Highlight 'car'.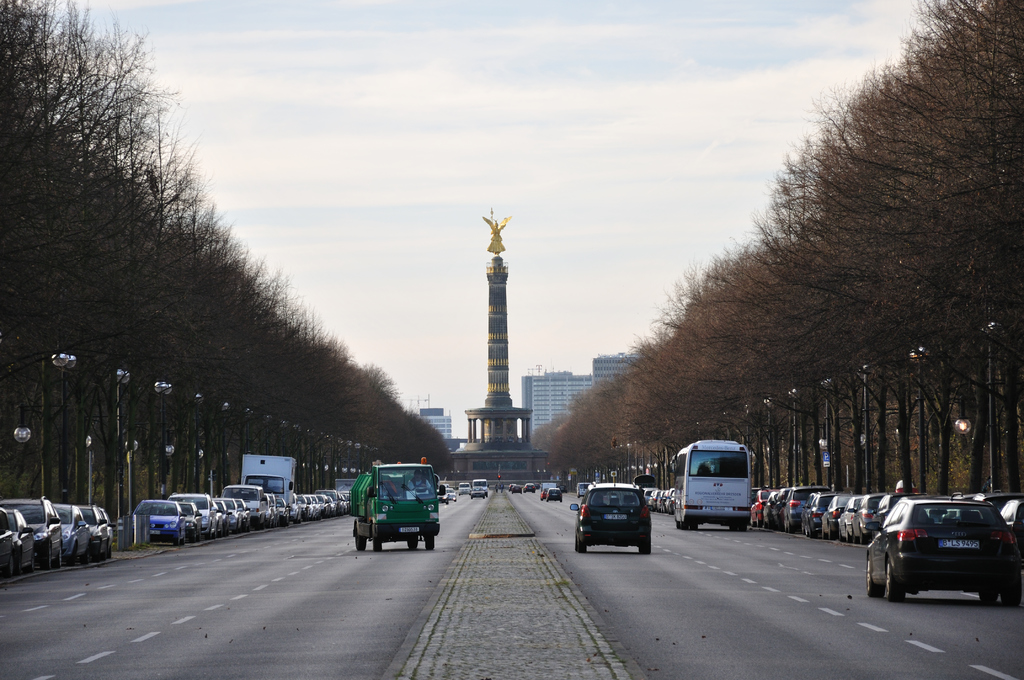
Highlighted region: bbox=(447, 487, 455, 501).
